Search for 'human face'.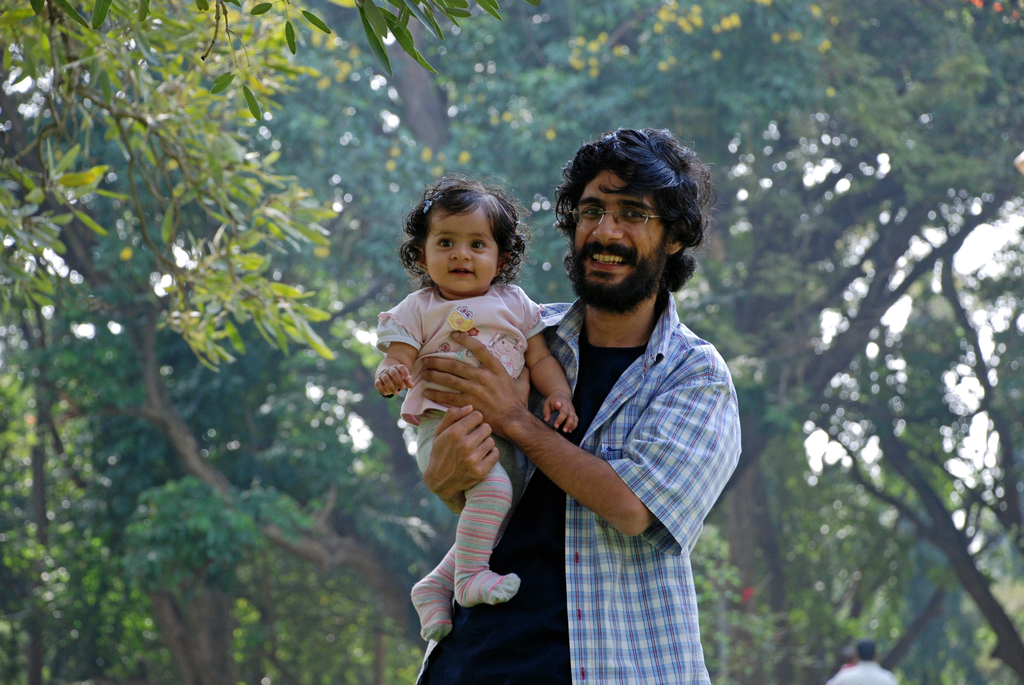
Found at 570 169 662 288.
